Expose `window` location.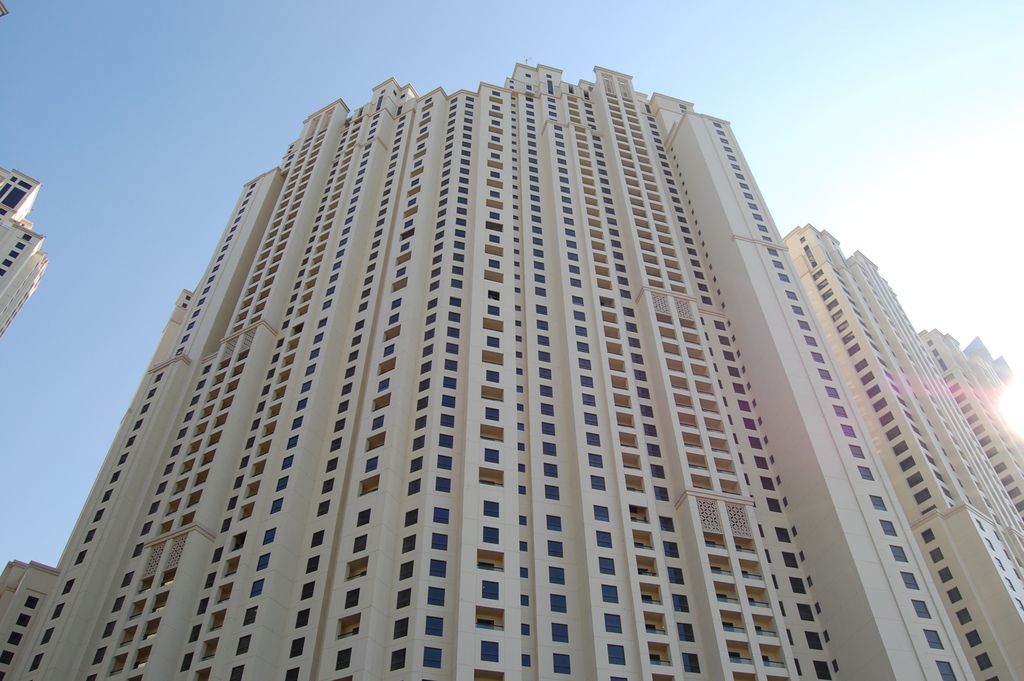
Exposed at locate(877, 354, 890, 370).
